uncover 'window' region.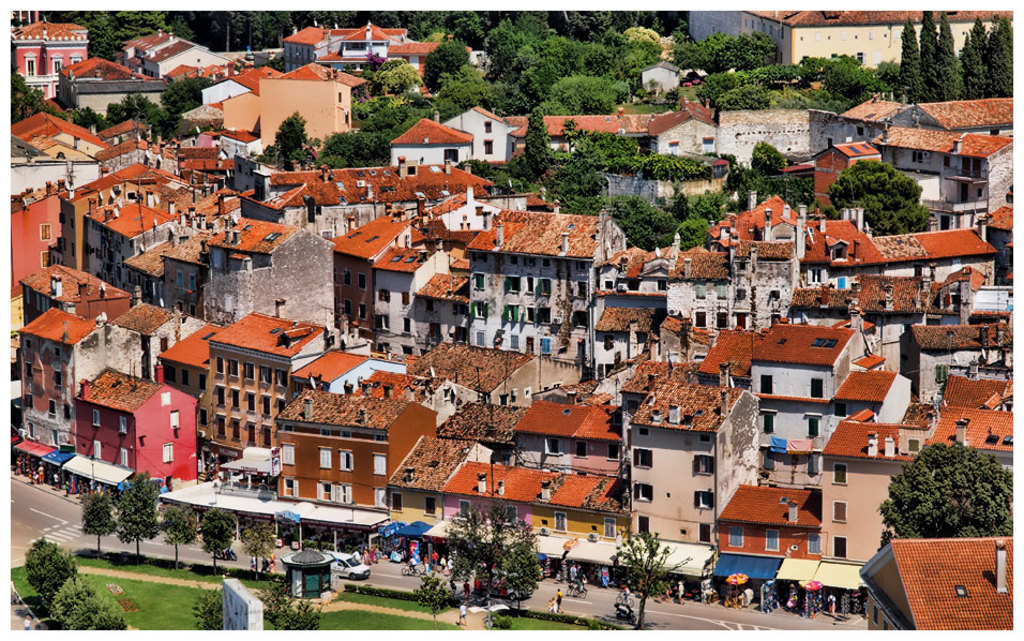
Uncovered: <region>228, 359, 238, 378</region>.
